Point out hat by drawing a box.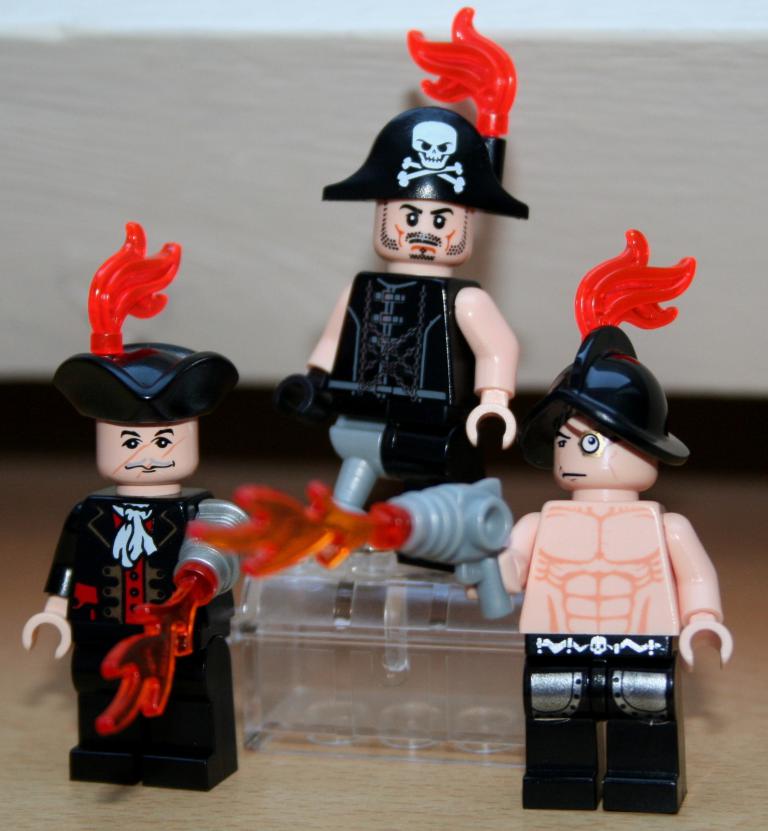
{"x1": 48, "y1": 216, "x2": 247, "y2": 425}.
